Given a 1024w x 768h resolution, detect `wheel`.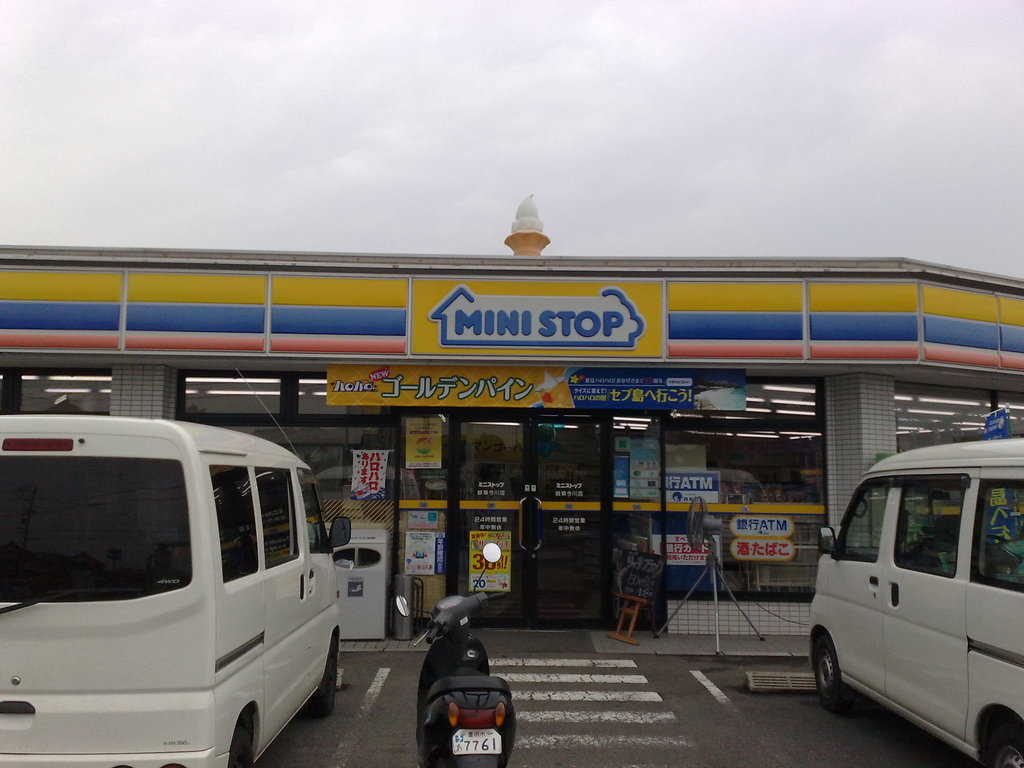
[988,724,1023,767].
